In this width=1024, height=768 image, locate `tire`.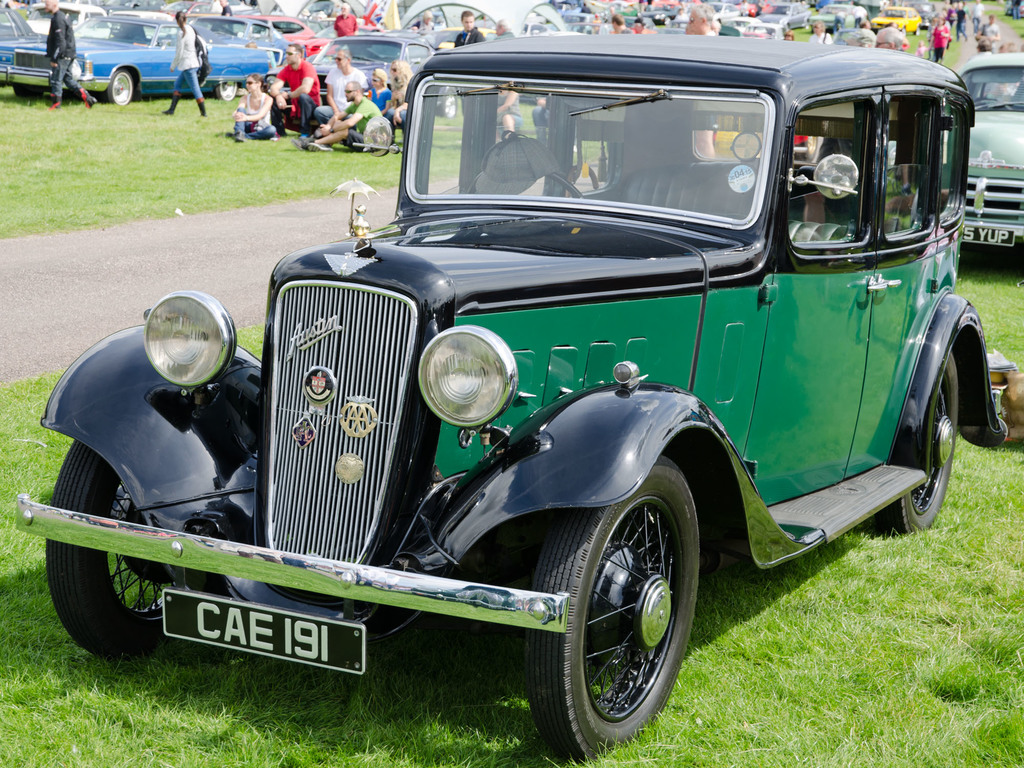
Bounding box: box(45, 440, 191, 652).
